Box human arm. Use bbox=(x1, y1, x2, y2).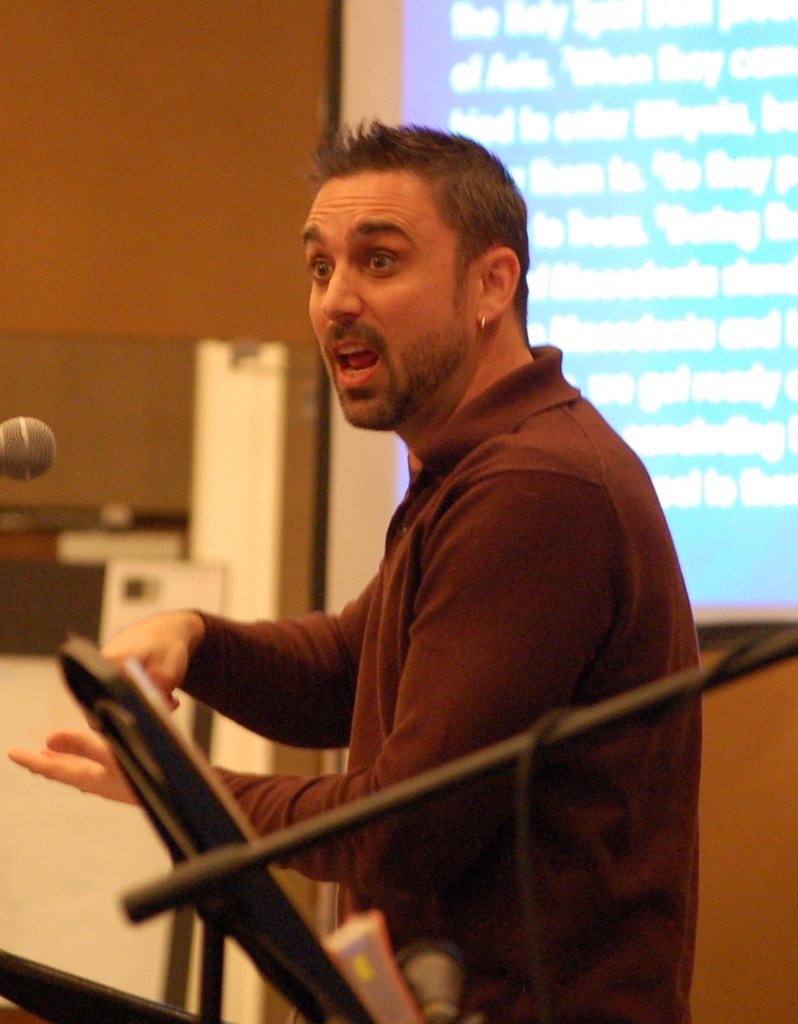
bbox=(0, 476, 599, 901).
